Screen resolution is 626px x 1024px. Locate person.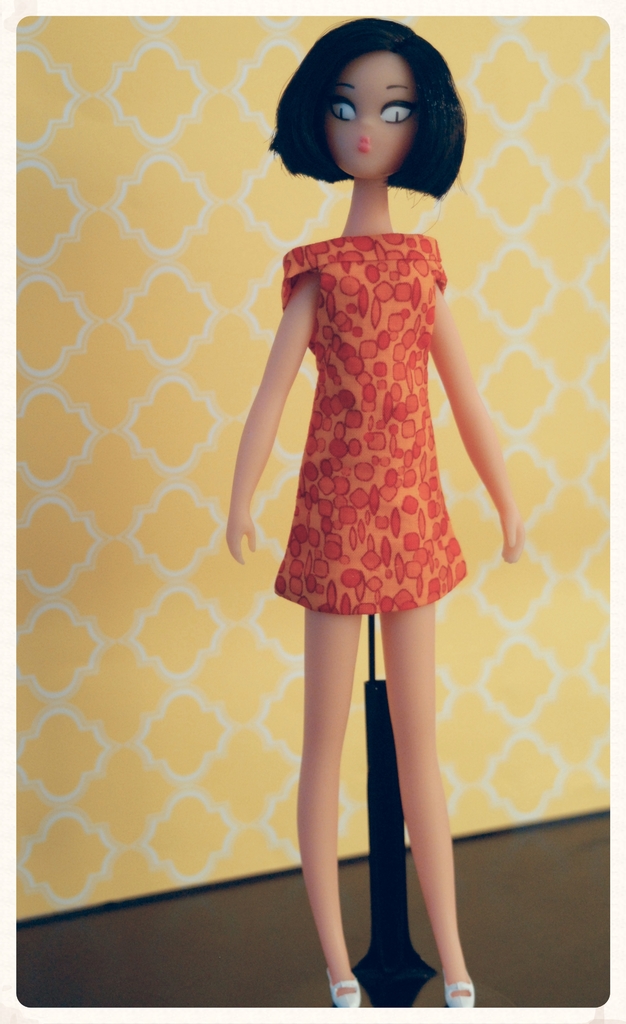
233,0,493,966.
